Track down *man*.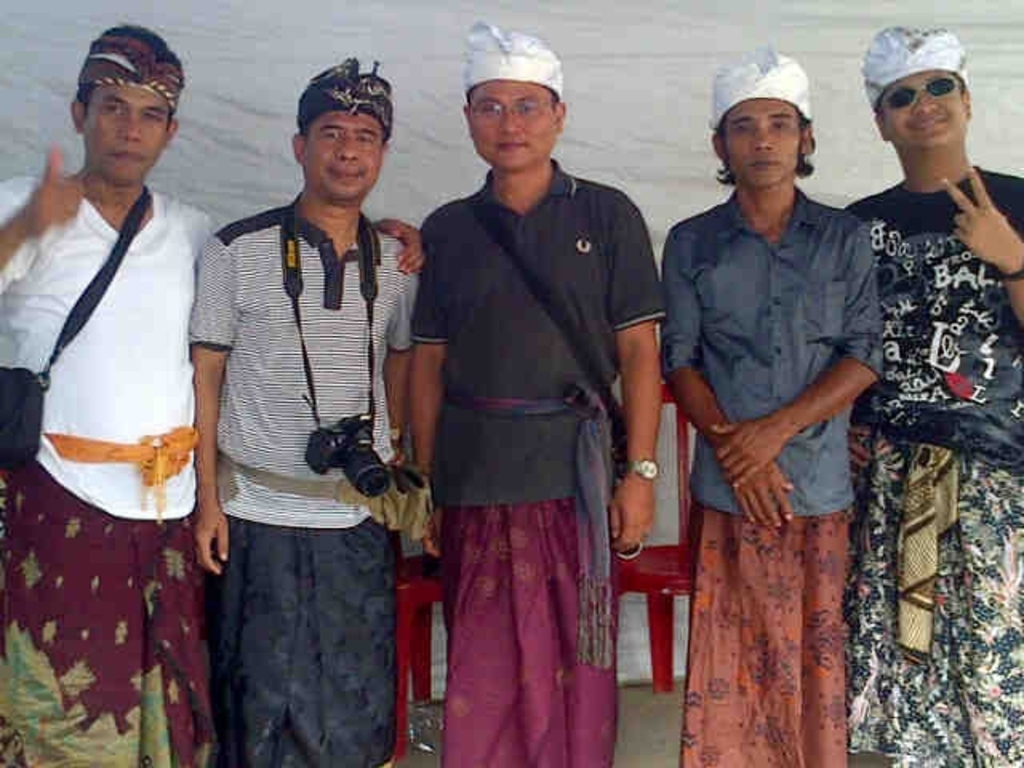
Tracked to 0/19/427/766.
